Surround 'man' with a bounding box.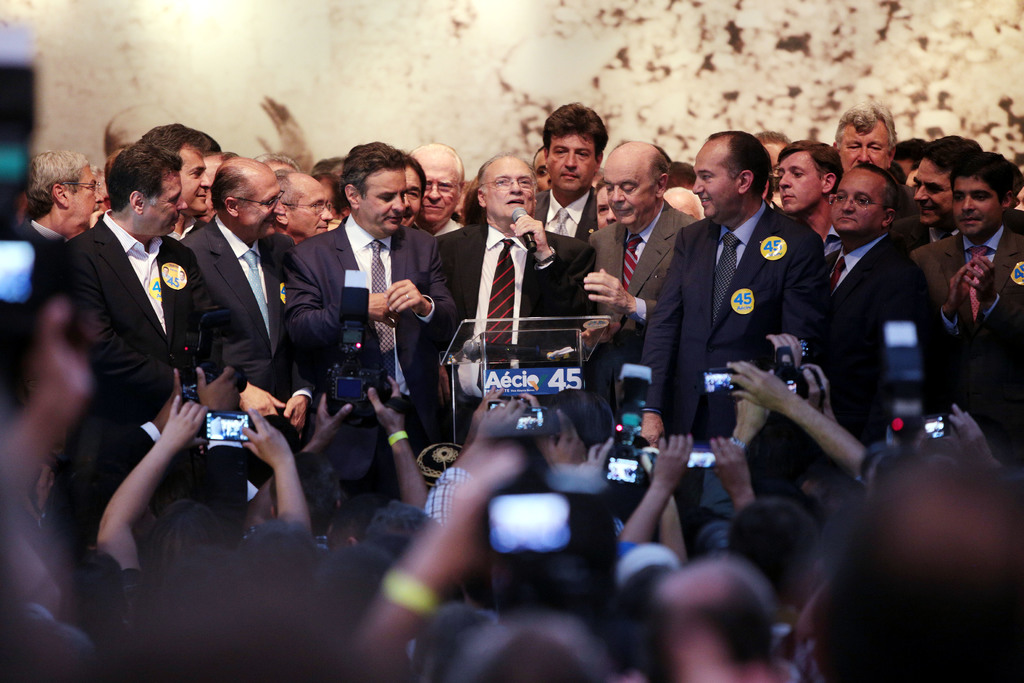
box(890, 136, 1023, 254).
